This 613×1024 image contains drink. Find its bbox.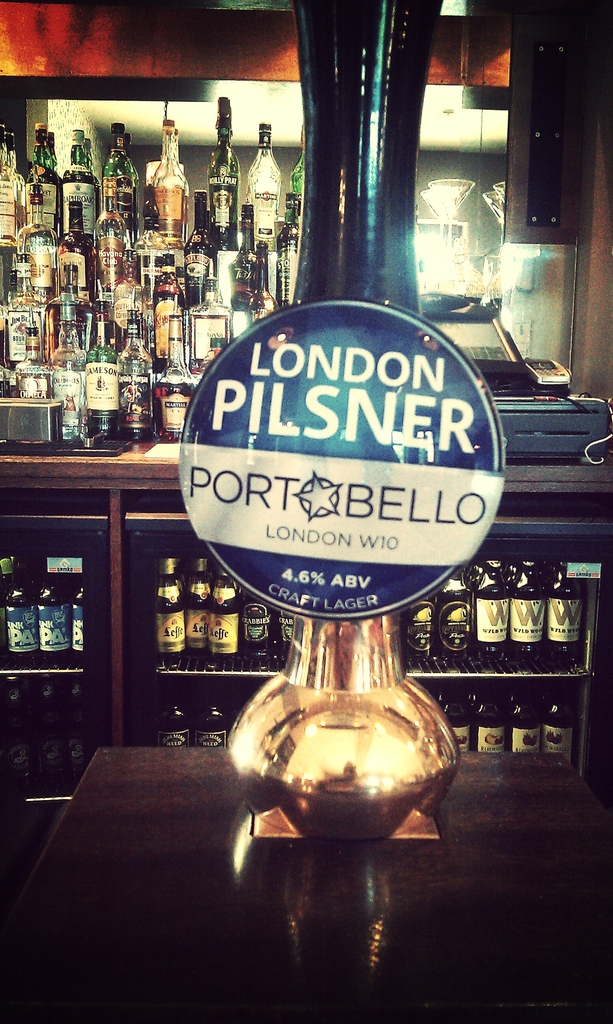
(19,122,55,232).
